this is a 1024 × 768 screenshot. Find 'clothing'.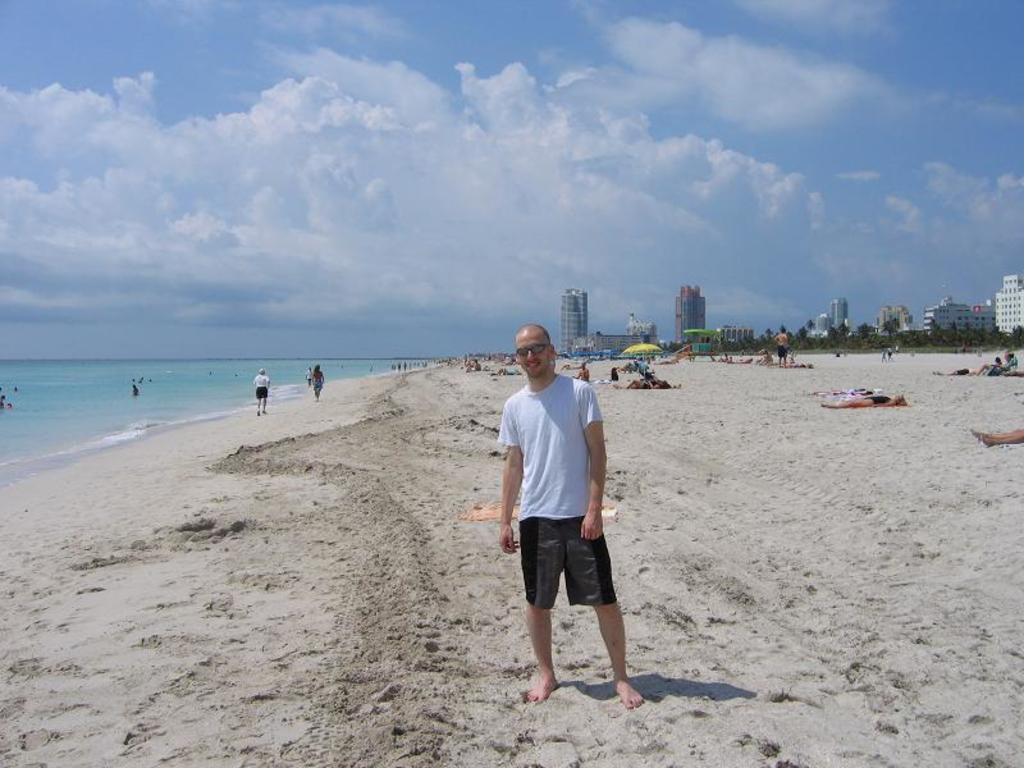
Bounding box: x1=257, y1=378, x2=269, y2=404.
